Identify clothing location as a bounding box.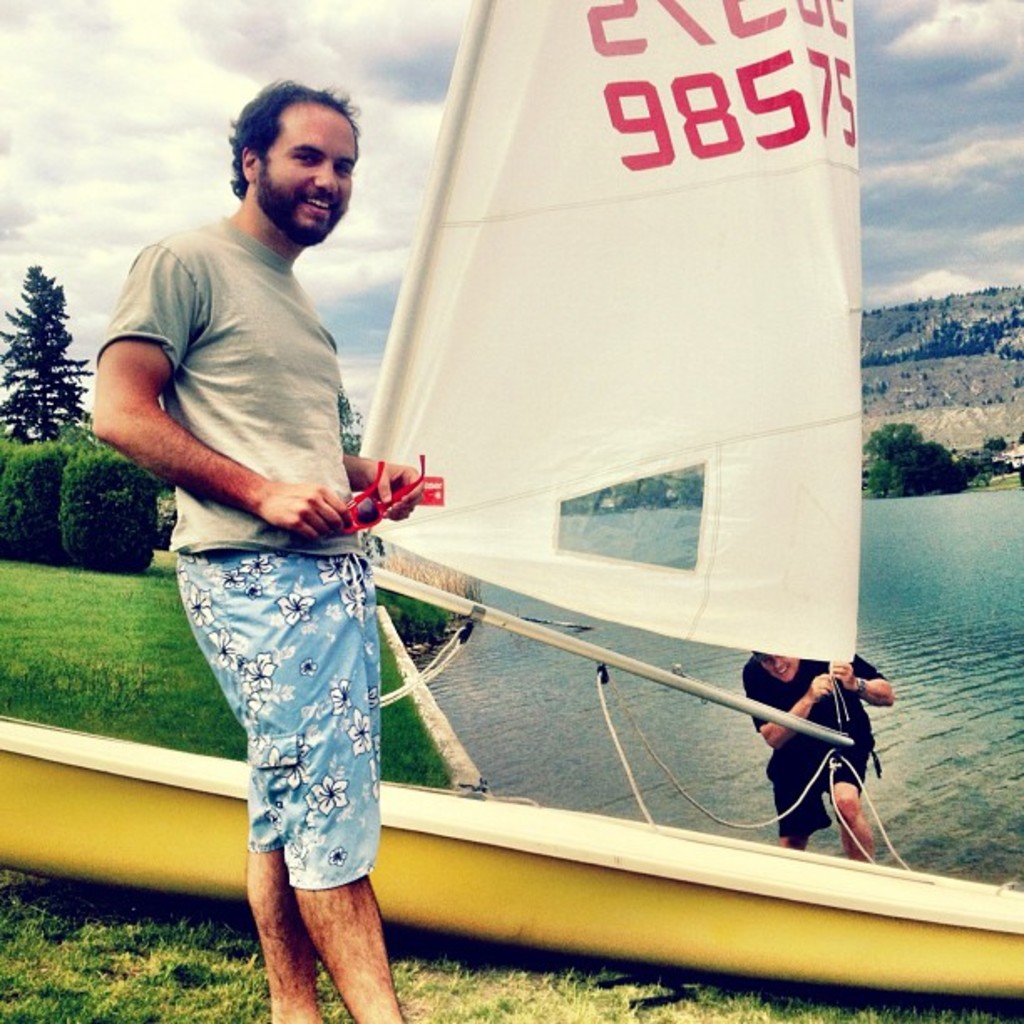
pyautogui.locateOnScreen(115, 157, 398, 847).
